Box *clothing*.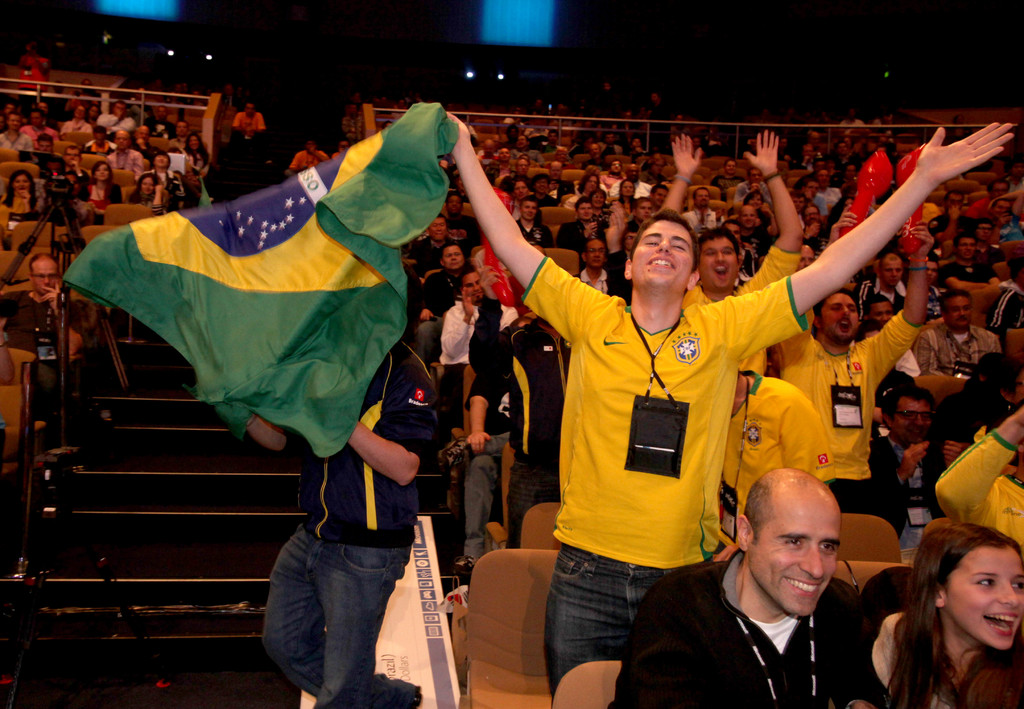
409/231/476/273.
